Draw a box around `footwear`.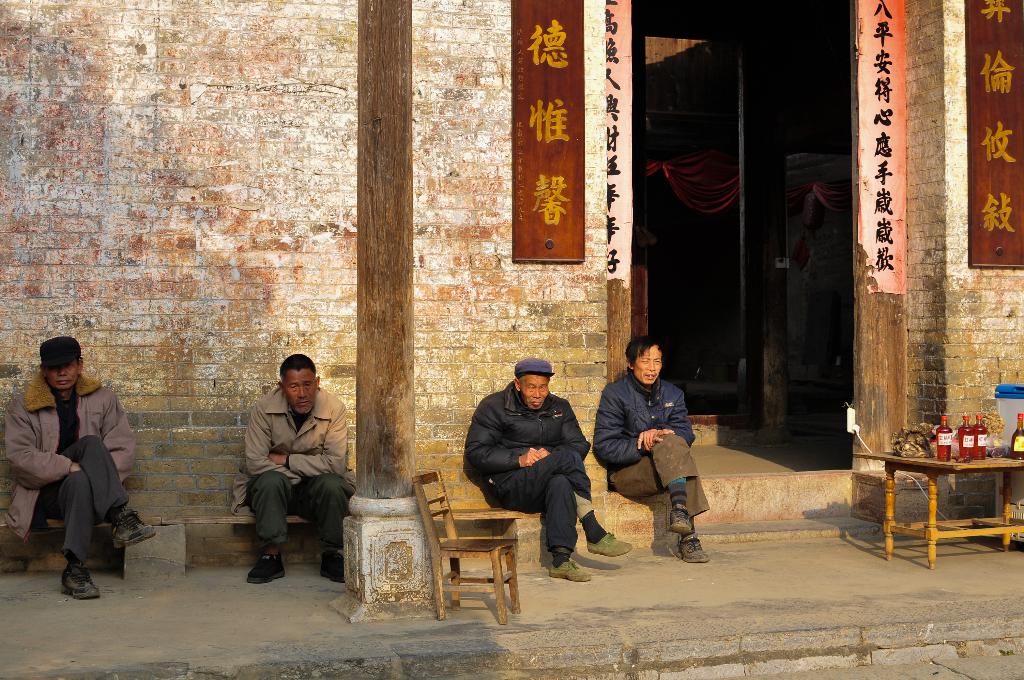
rect(586, 530, 633, 556).
